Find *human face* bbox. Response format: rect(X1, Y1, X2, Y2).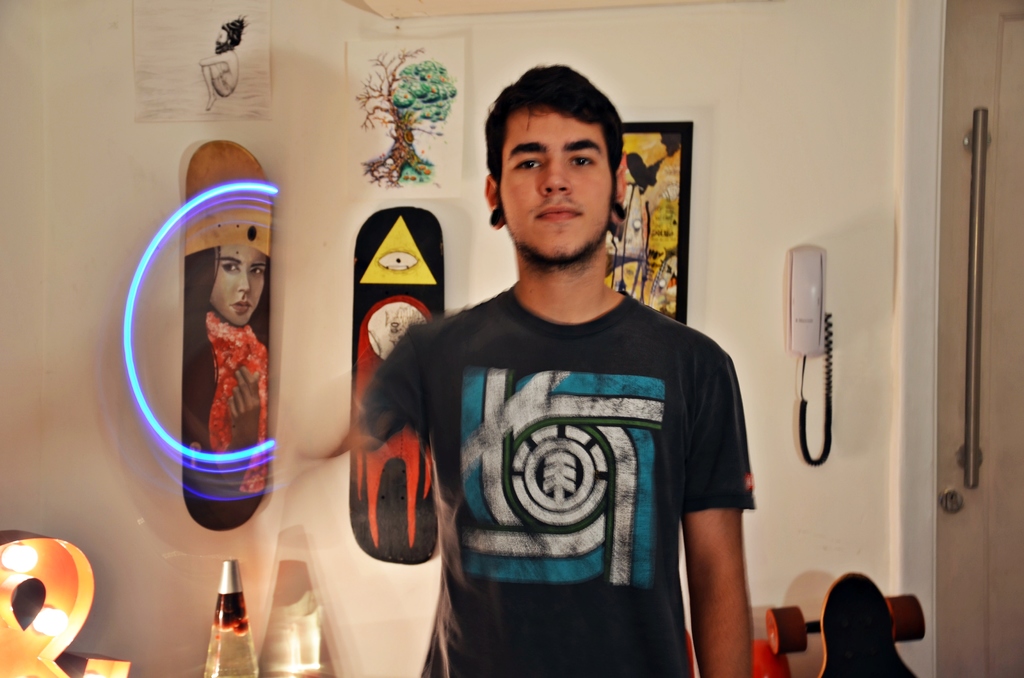
rect(212, 245, 269, 326).
